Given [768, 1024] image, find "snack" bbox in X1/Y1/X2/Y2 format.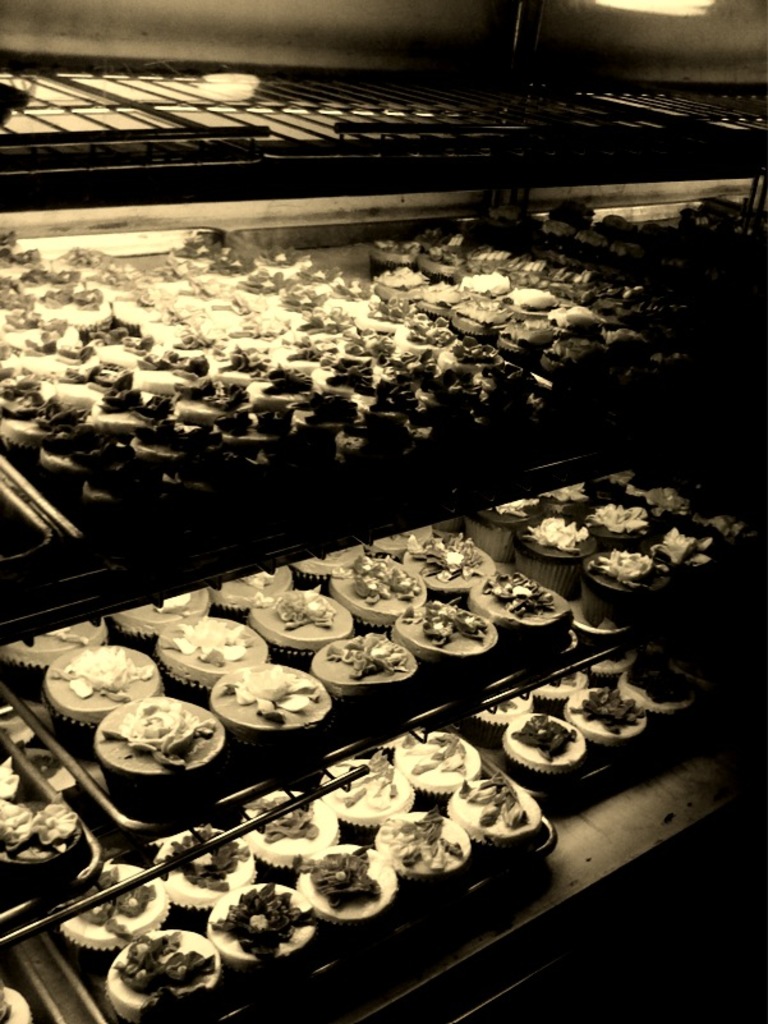
589/649/635/671.
